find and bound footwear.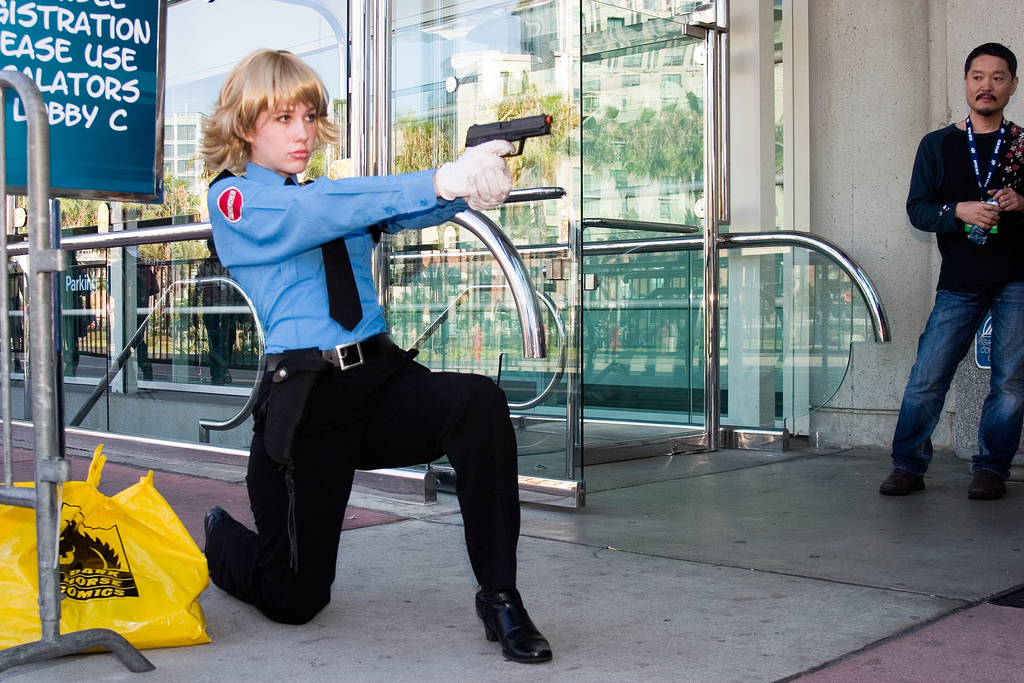
Bound: <region>880, 469, 924, 497</region>.
